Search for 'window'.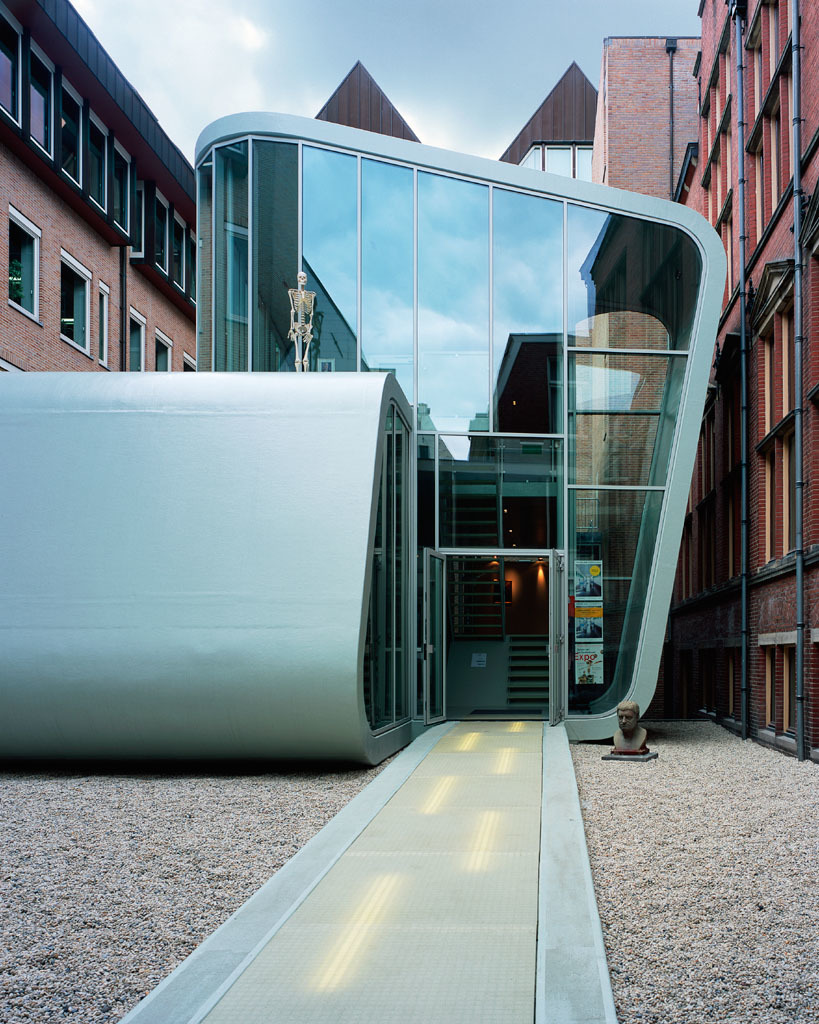
Found at <bbox>788, 73, 801, 179</bbox>.
